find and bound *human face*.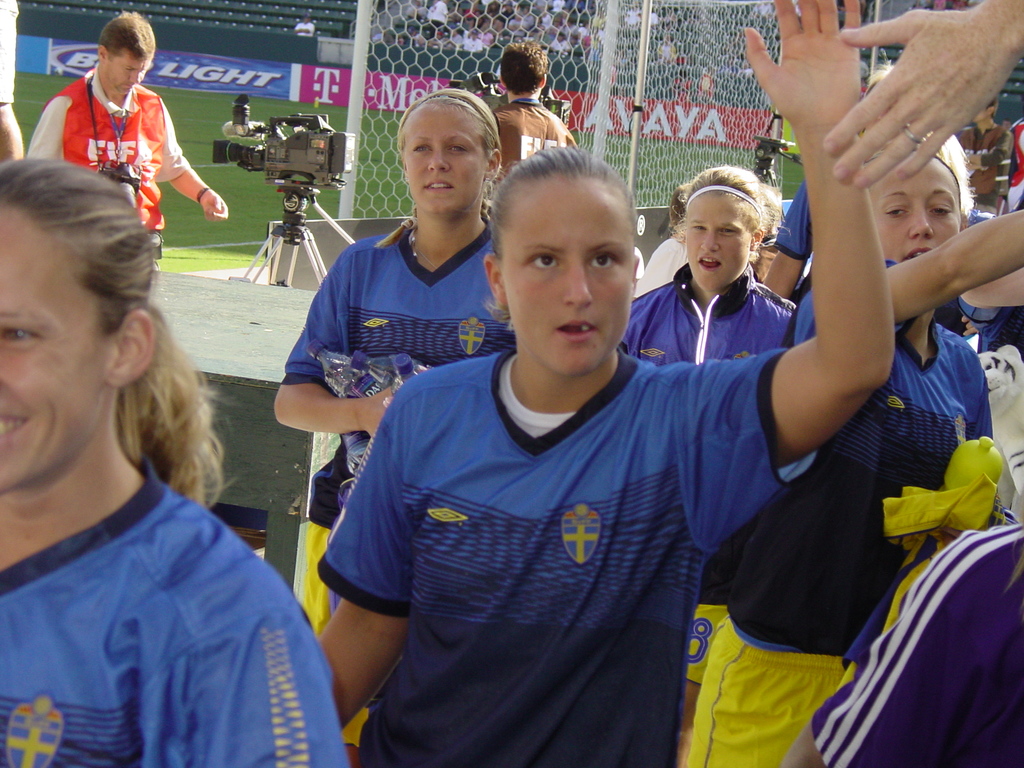
Bound: x1=102 y1=54 x2=148 y2=99.
